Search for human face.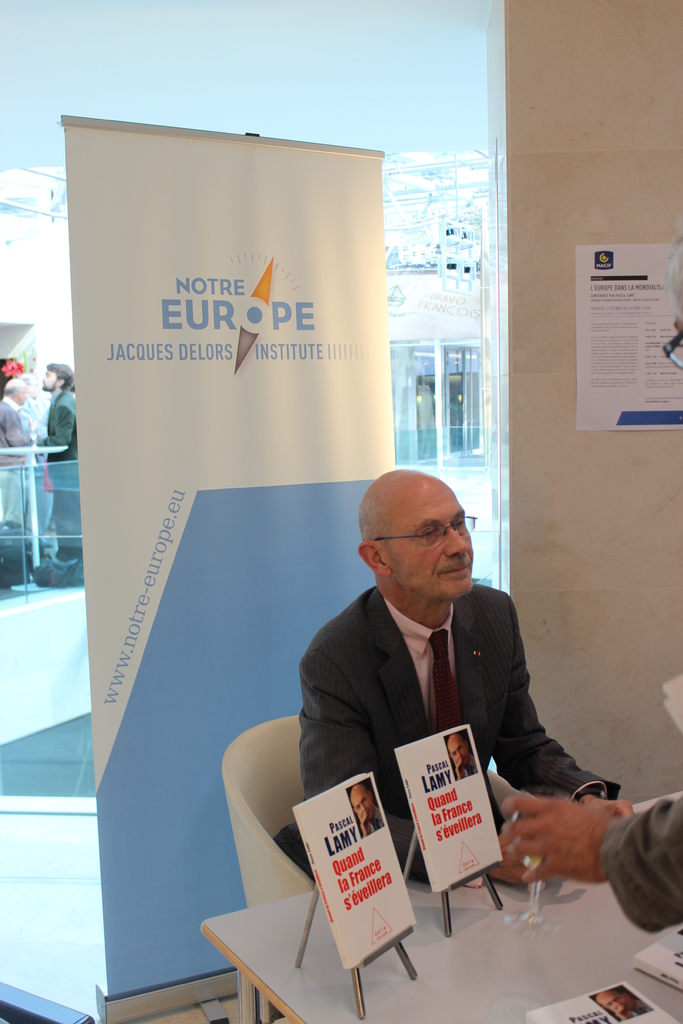
Found at <box>40,368,57,390</box>.
